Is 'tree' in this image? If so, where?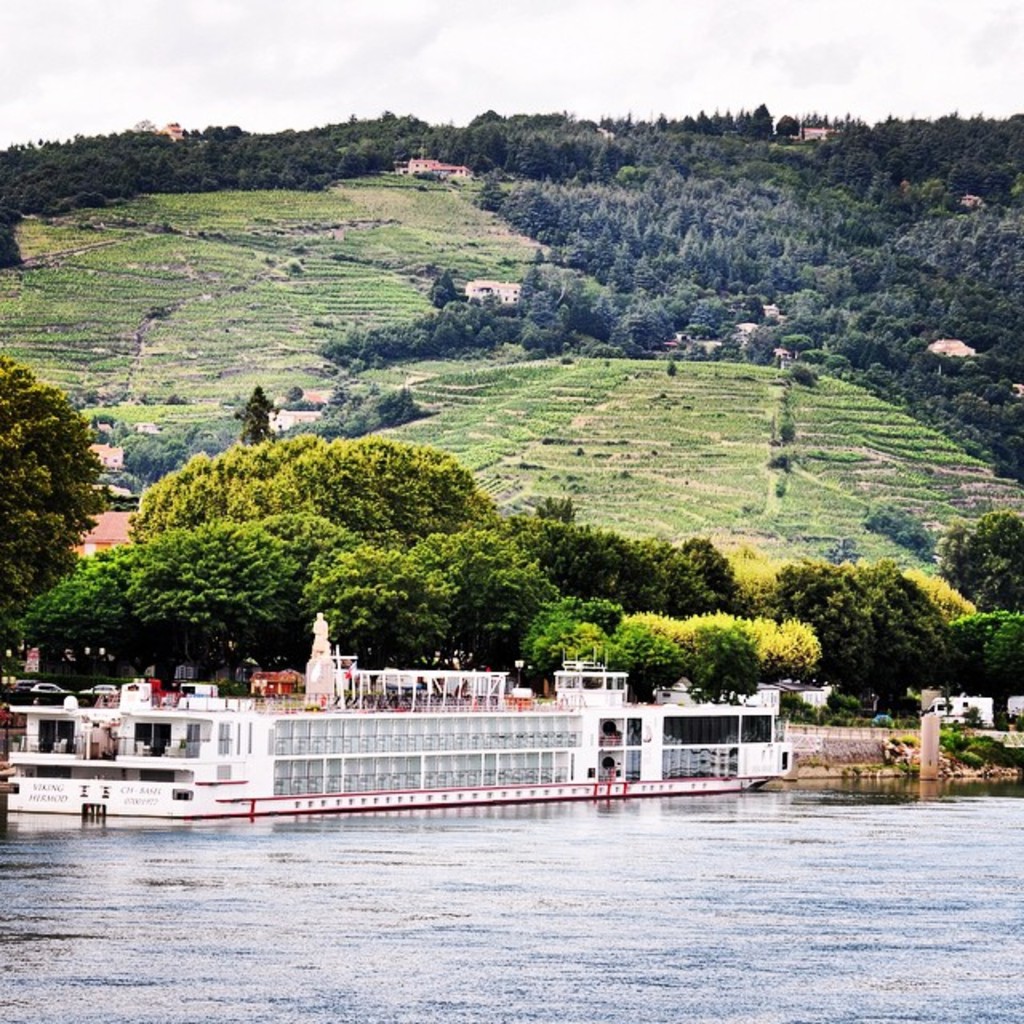
Yes, at [left=6, top=365, right=86, bottom=578].
